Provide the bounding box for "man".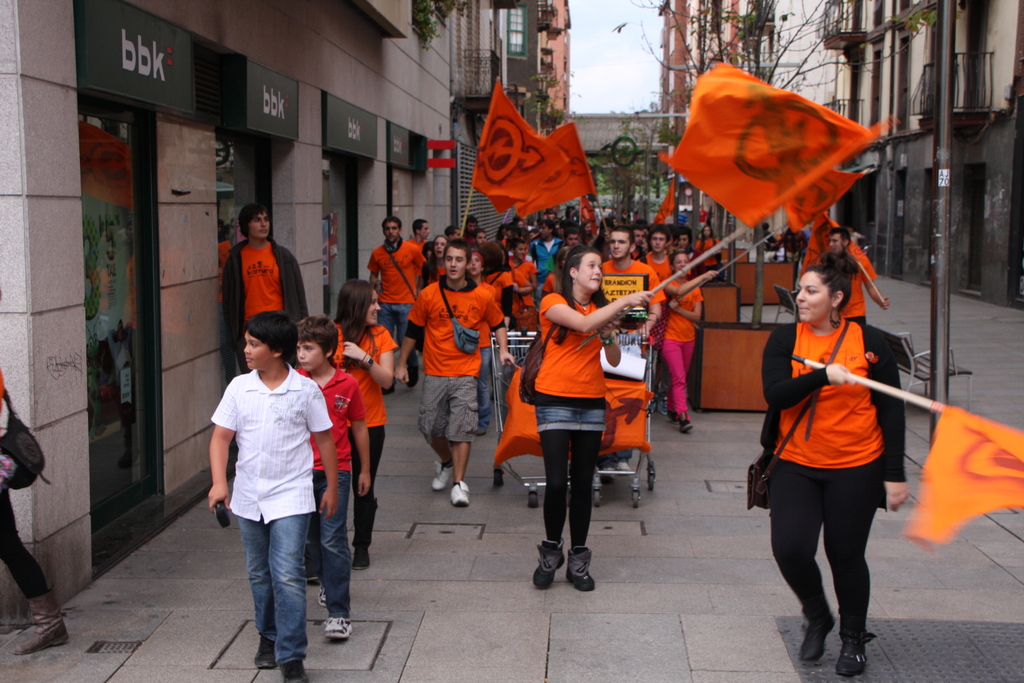
x1=365, y1=215, x2=420, y2=397.
